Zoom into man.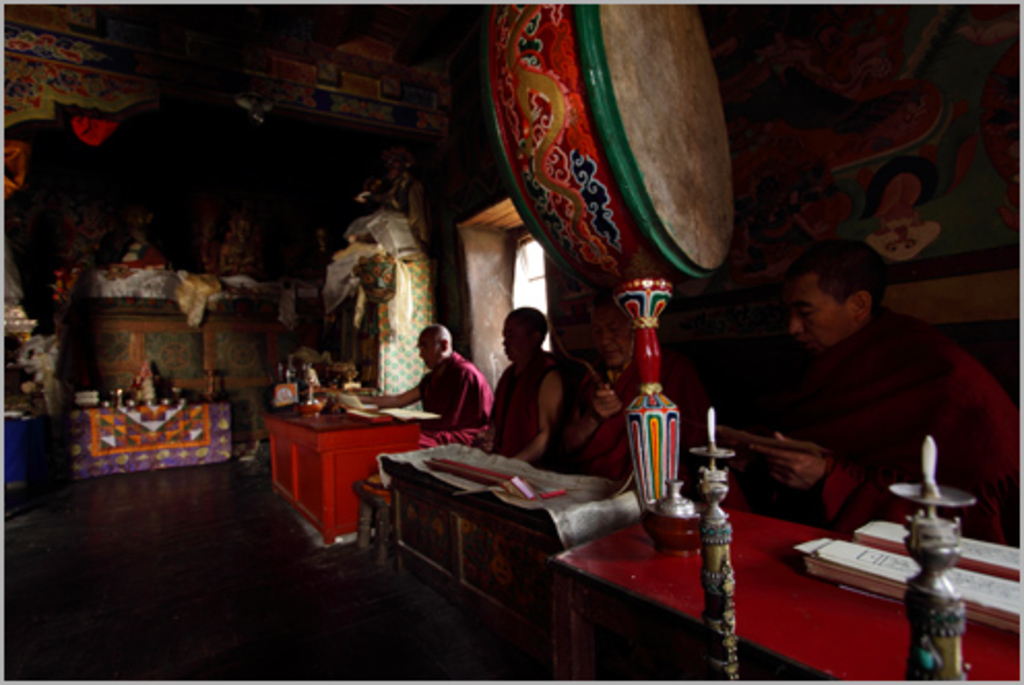
Zoom target: (x1=398, y1=328, x2=481, y2=444).
